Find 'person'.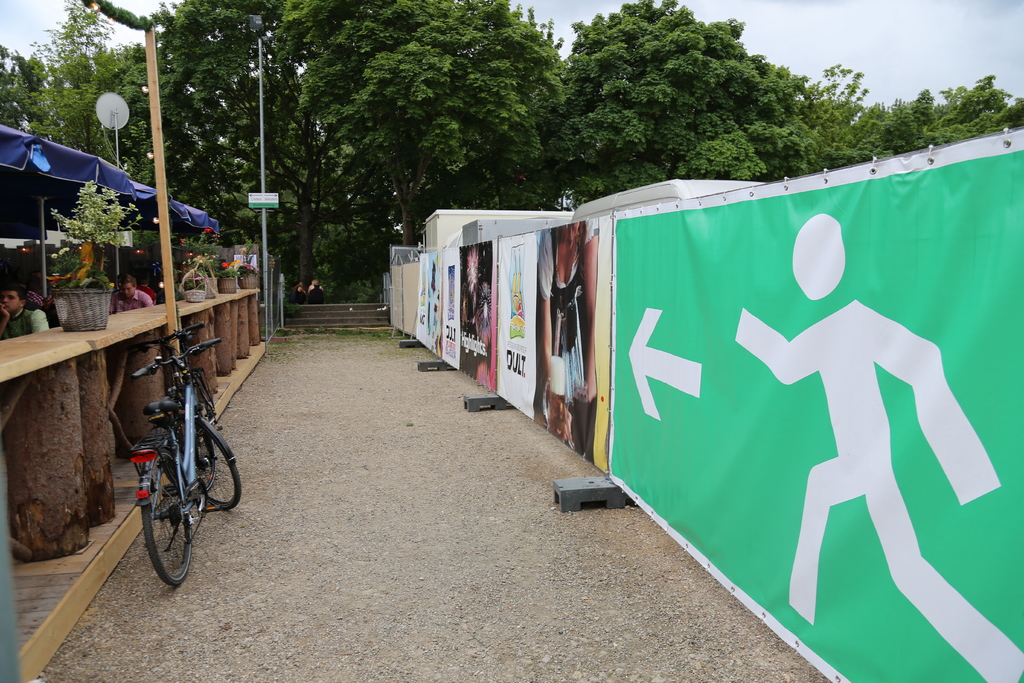
l=531, t=220, r=598, b=463.
